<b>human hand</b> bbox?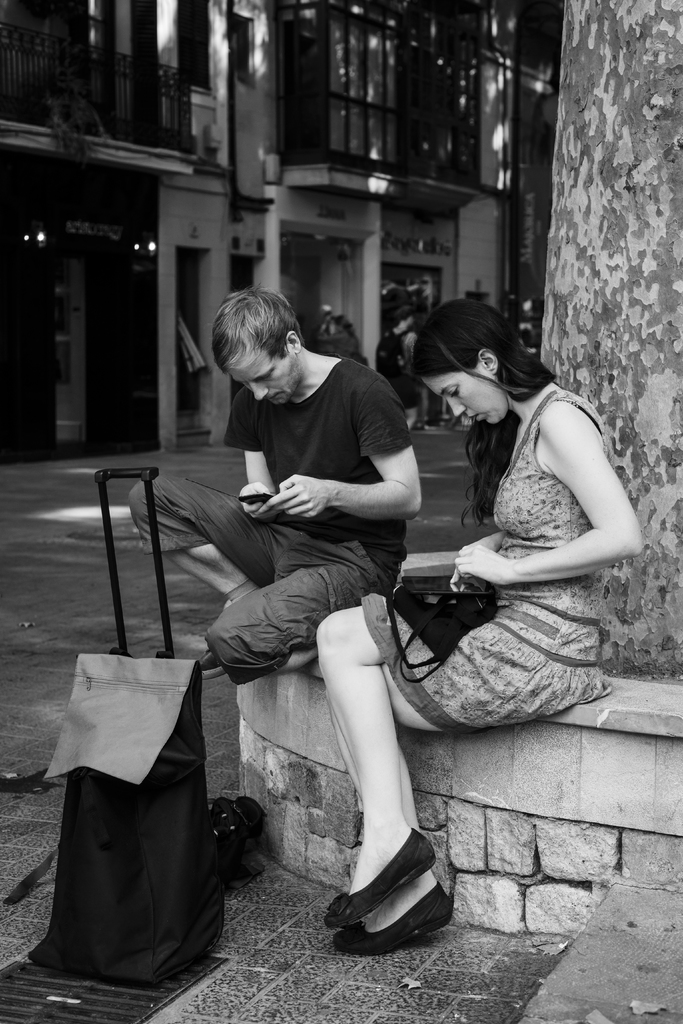
left=265, top=473, right=329, bottom=520
